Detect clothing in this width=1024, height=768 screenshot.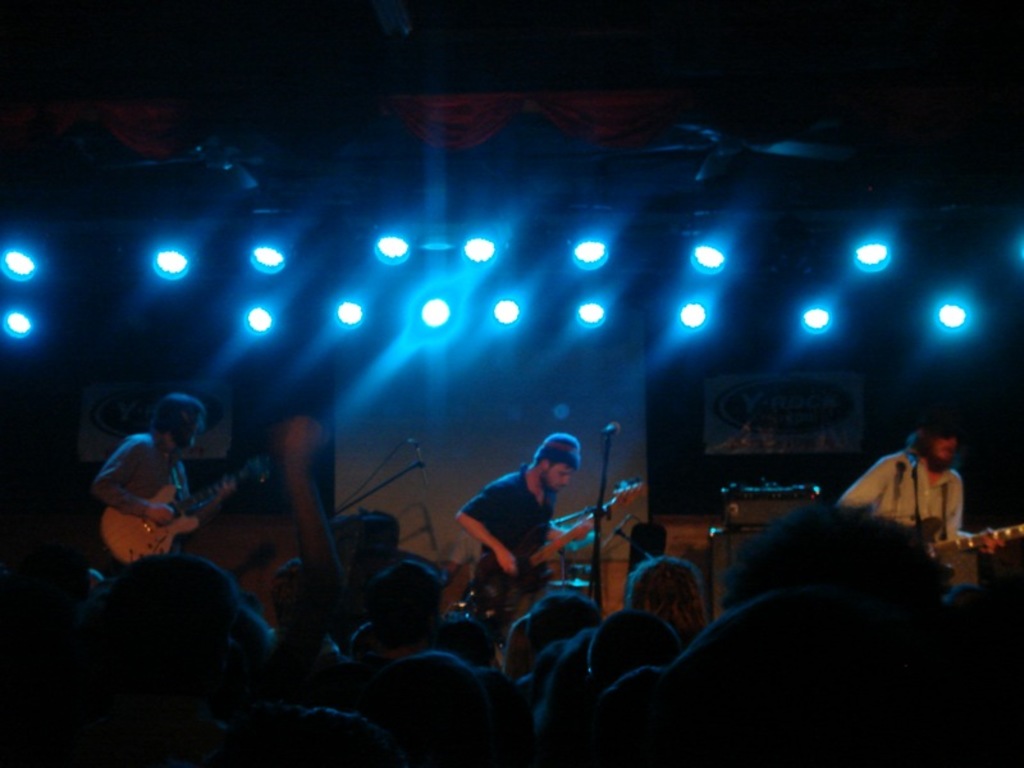
Detection: 453,462,558,625.
